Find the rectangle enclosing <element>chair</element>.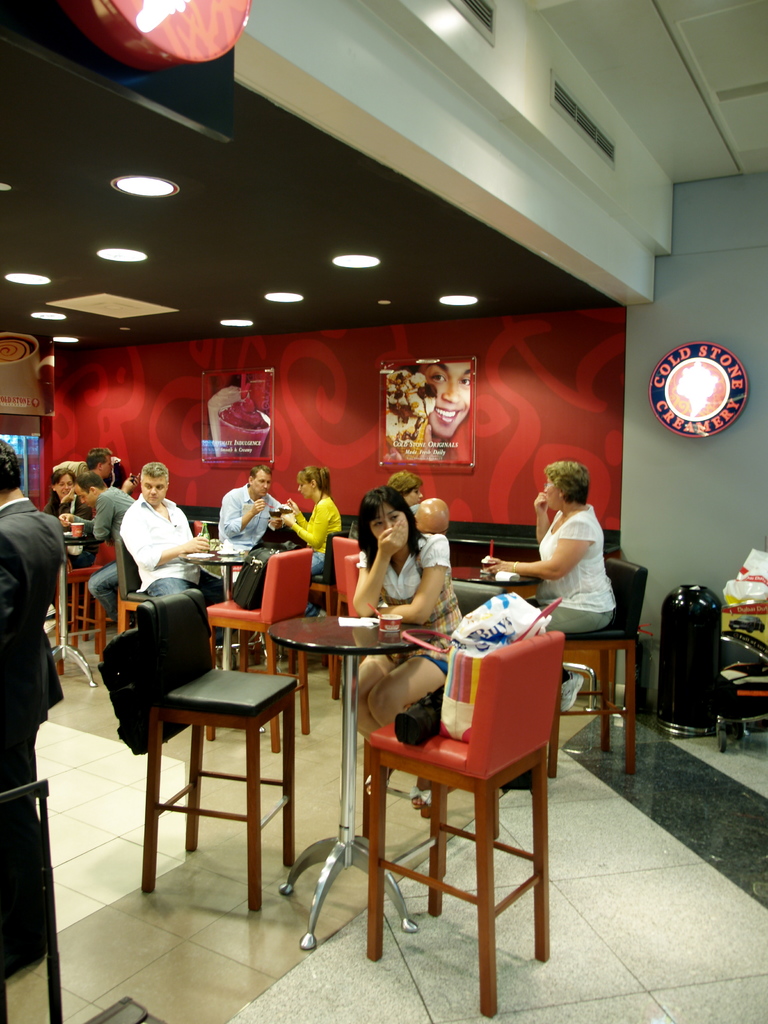
(x1=348, y1=596, x2=573, y2=982).
